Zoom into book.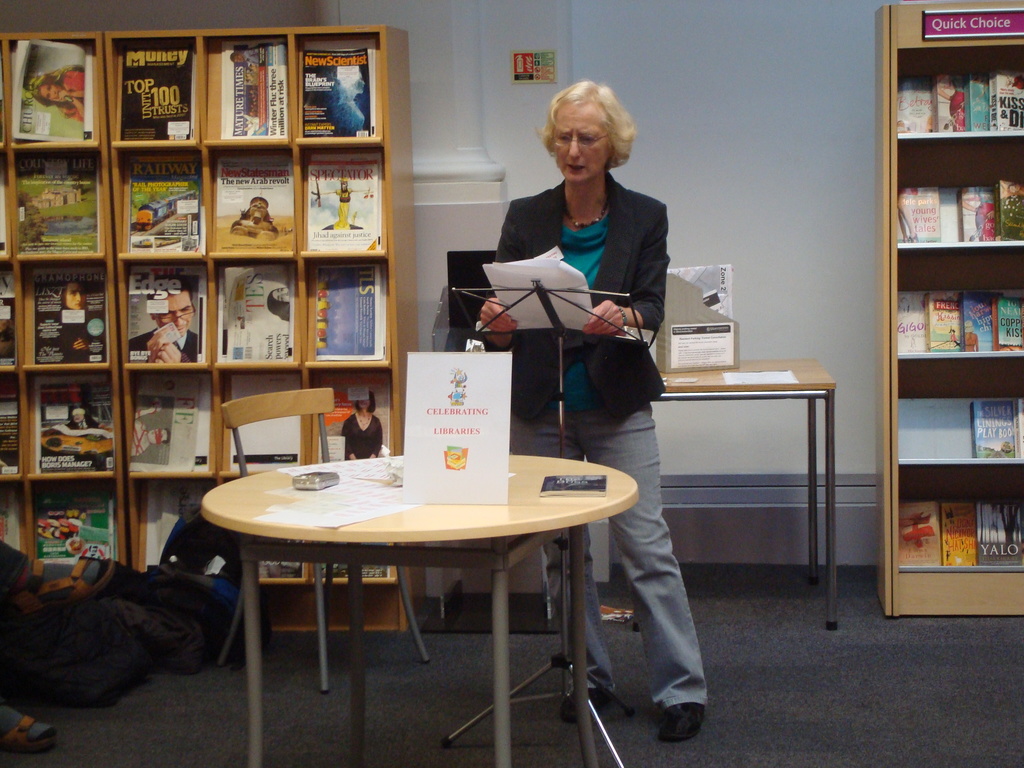
Zoom target: l=25, t=367, r=118, b=474.
